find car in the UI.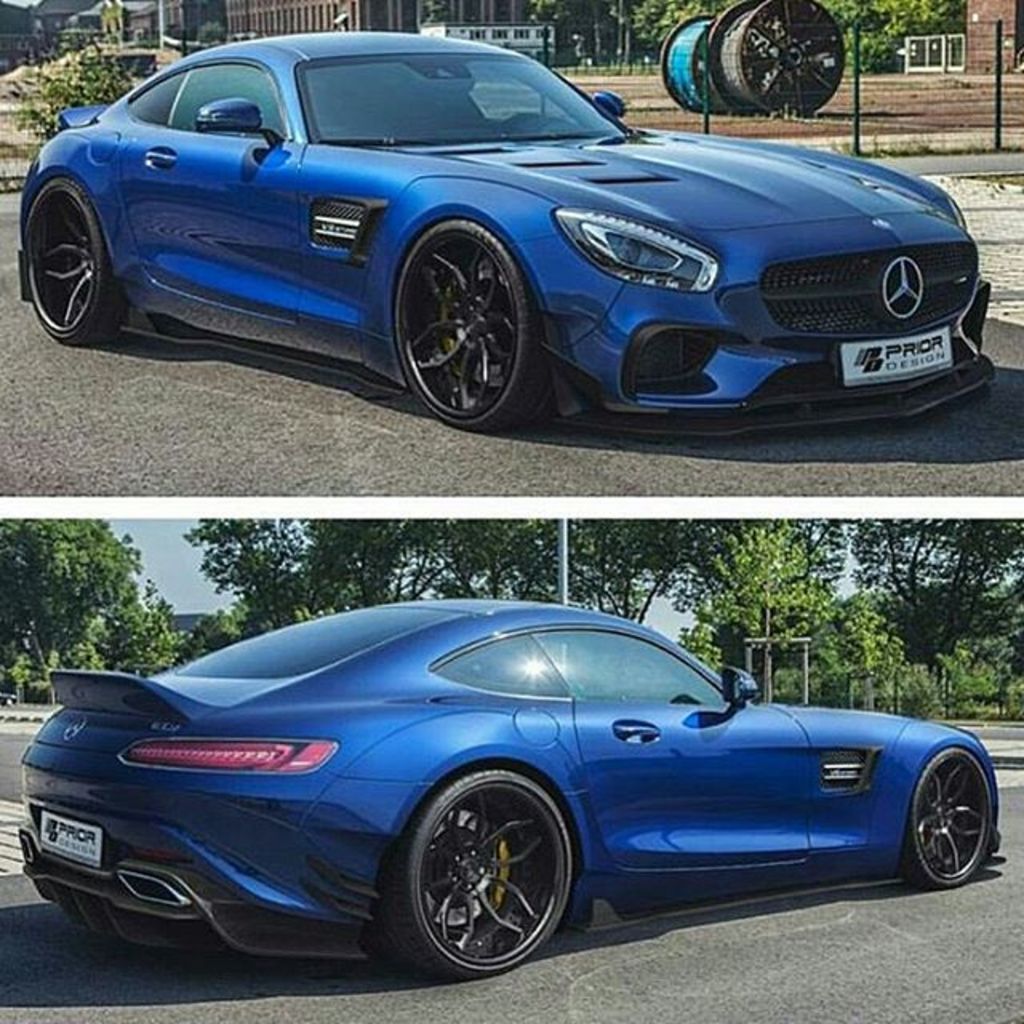
UI element at 18,595,1002,981.
